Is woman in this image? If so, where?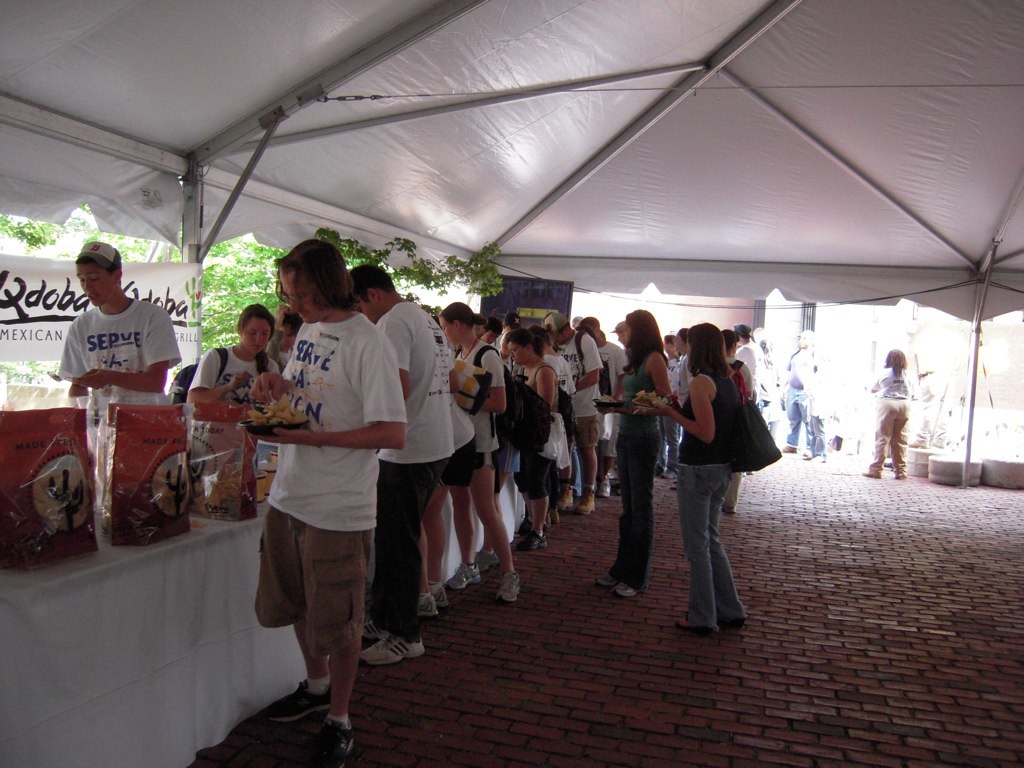
Yes, at {"x1": 595, "y1": 311, "x2": 675, "y2": 597}.
